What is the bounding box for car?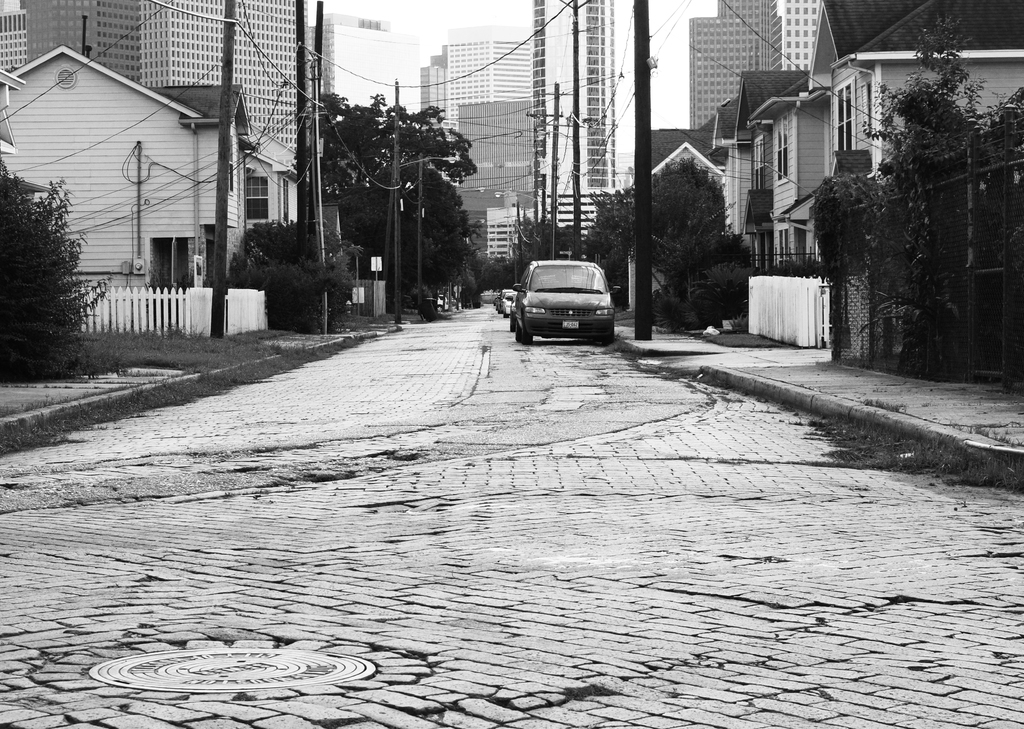
<region>517, 258, 620, 342</region>.
